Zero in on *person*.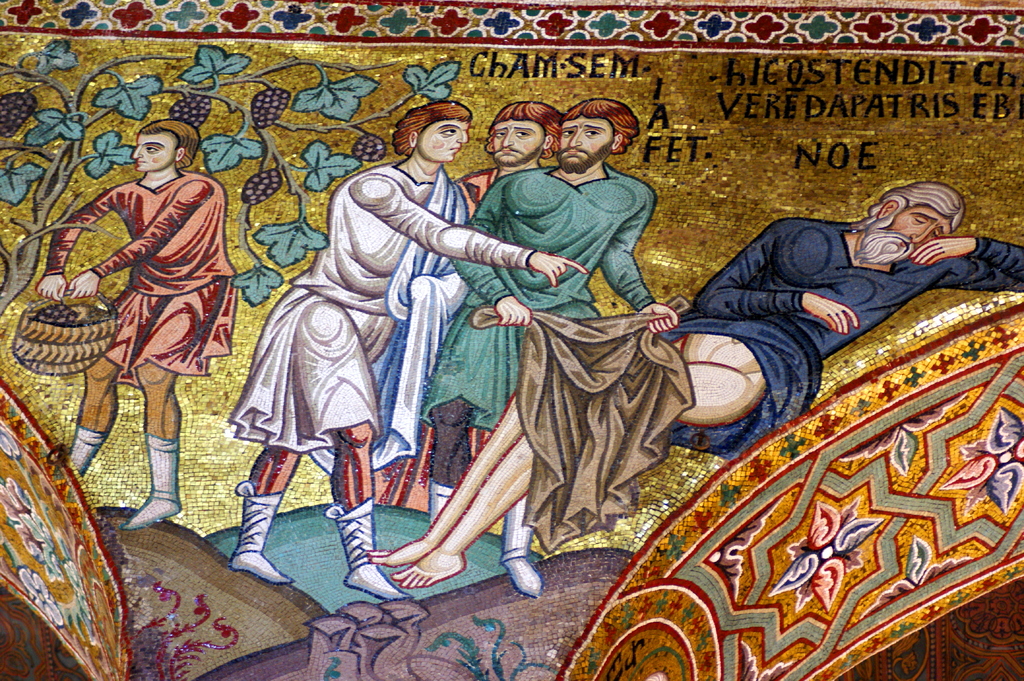
Zeroed in: x1=424 y1=93 x2=682 y2=596.
